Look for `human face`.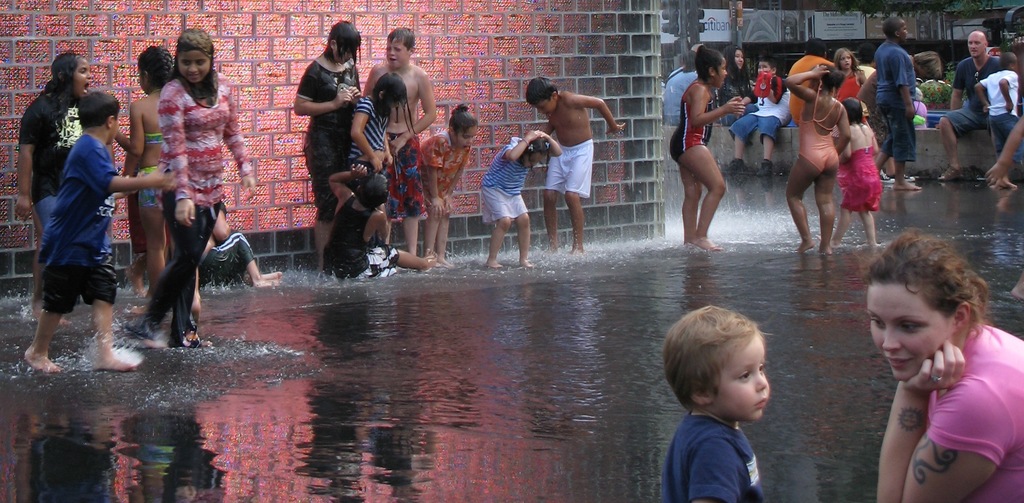
Found: detection(451, 122, 476, 147).
